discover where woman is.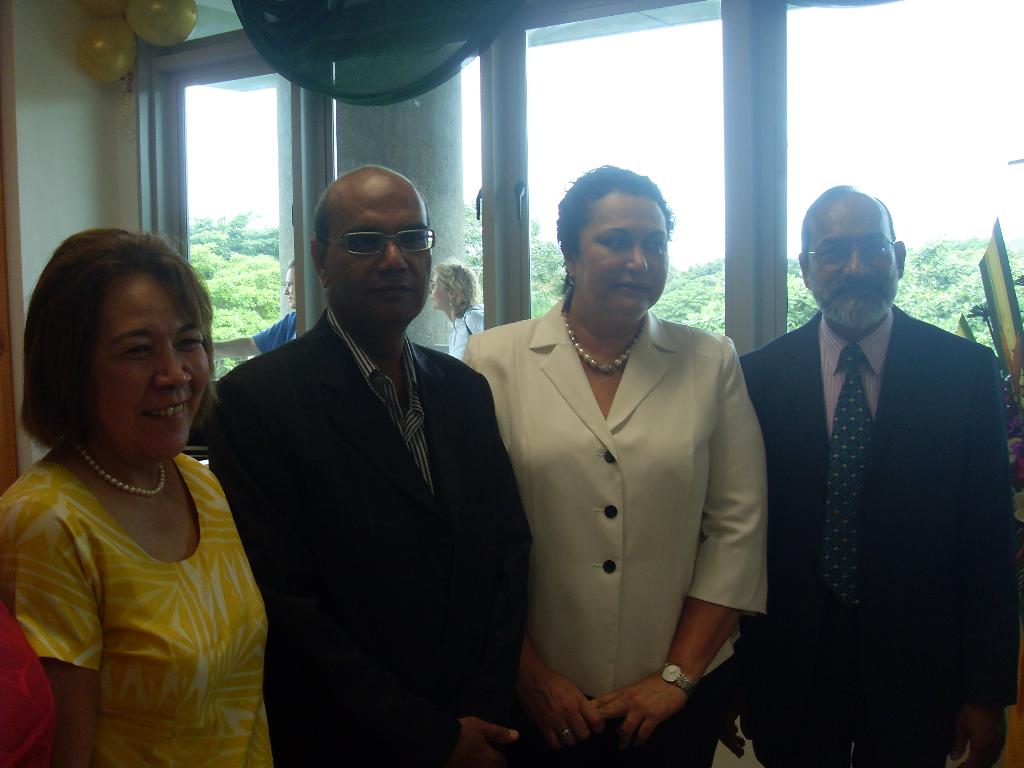
Discovered at l=459, t=157, r=772, b=766.
